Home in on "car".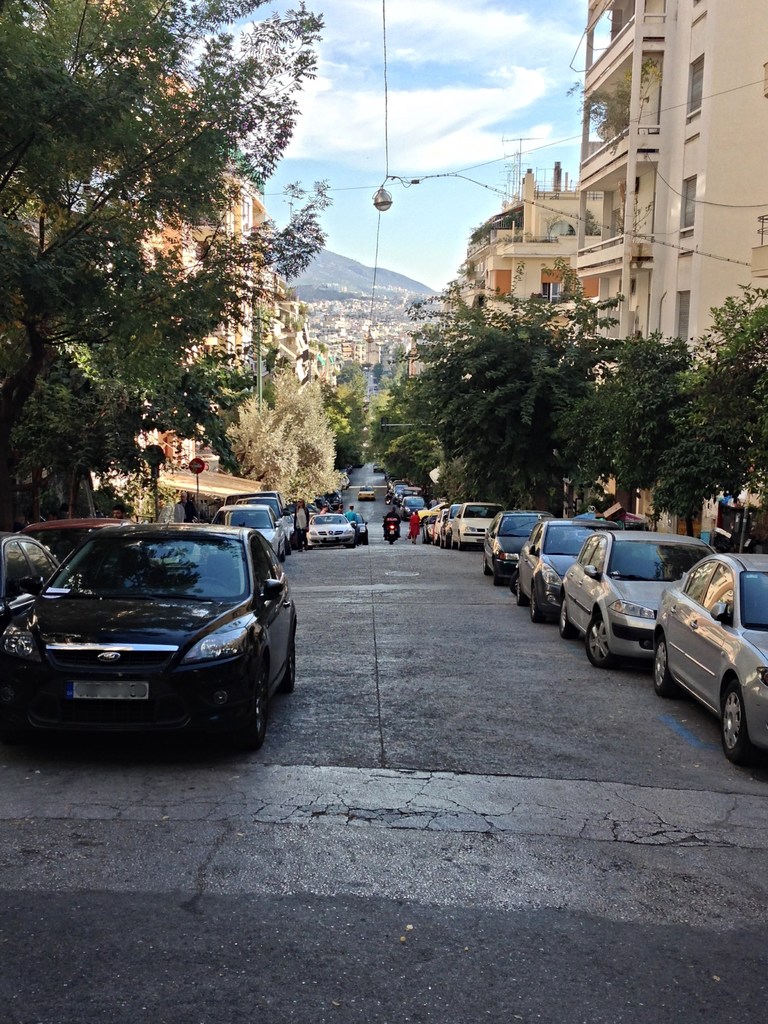
Homed in at 206,500,283,561.
